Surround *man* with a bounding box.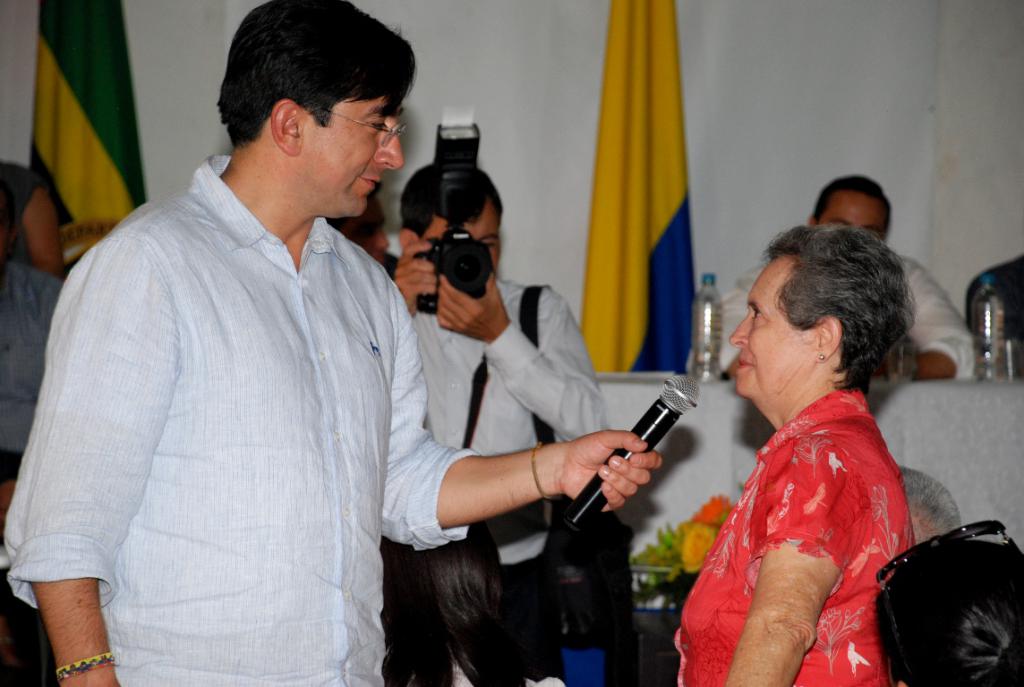
left=806, top=174, right=980, bottom=383.
